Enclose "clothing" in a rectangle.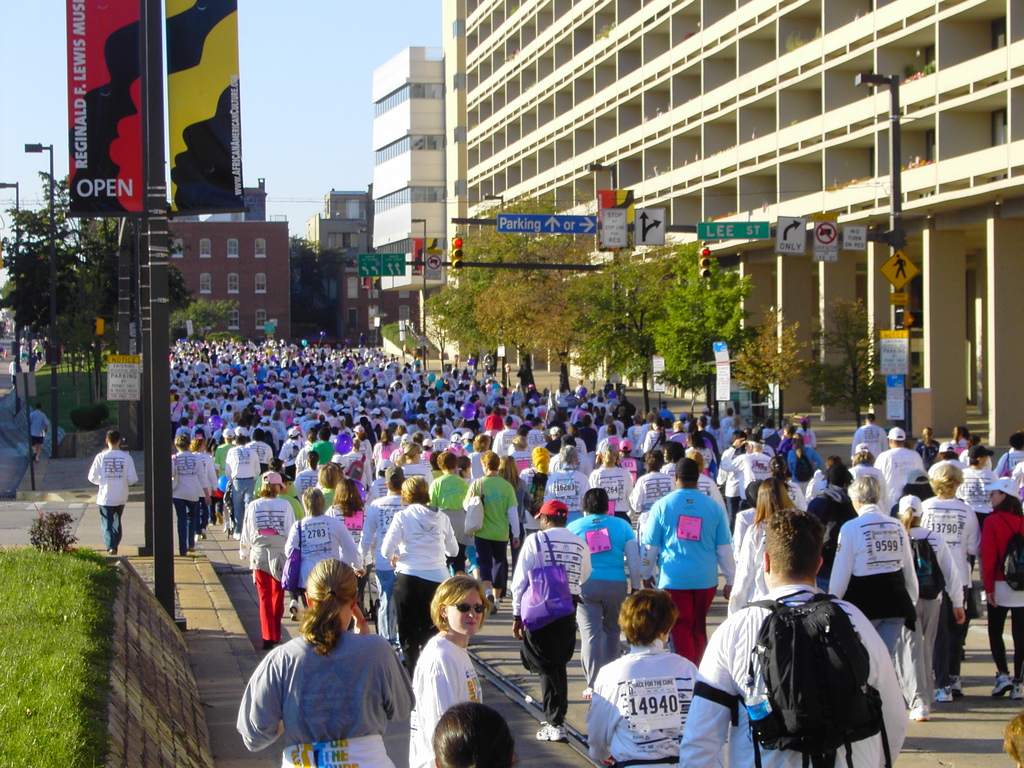
box=[785, 439, 825, 490].
